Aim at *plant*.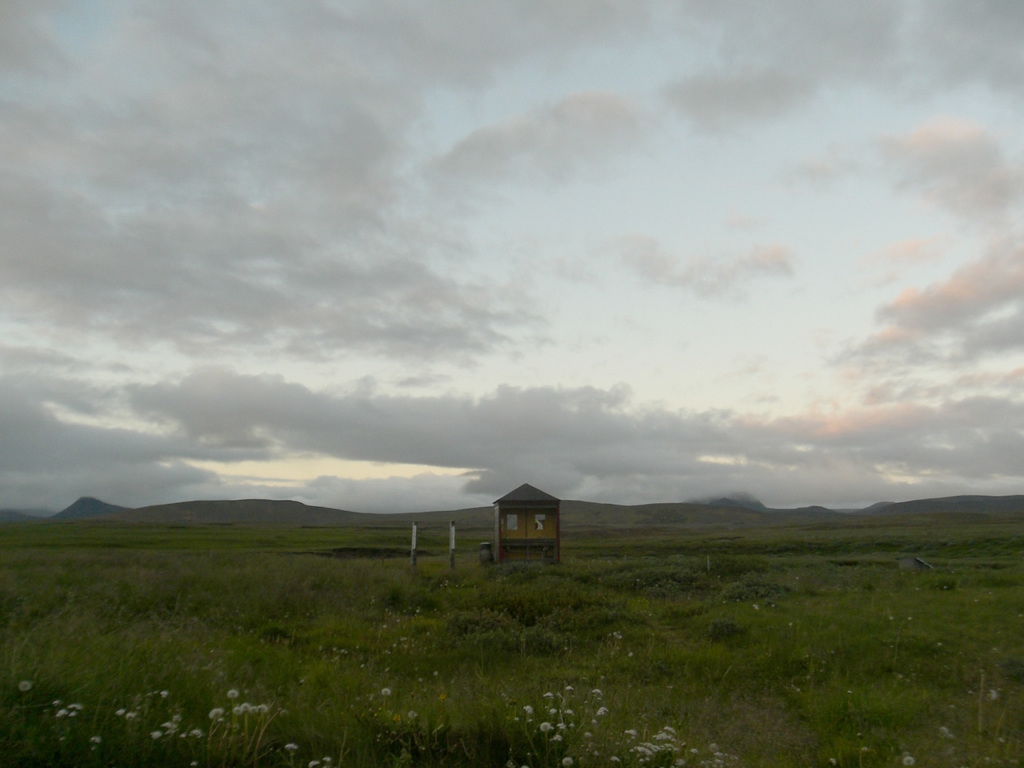
Aimed at 801,674,920,767.
